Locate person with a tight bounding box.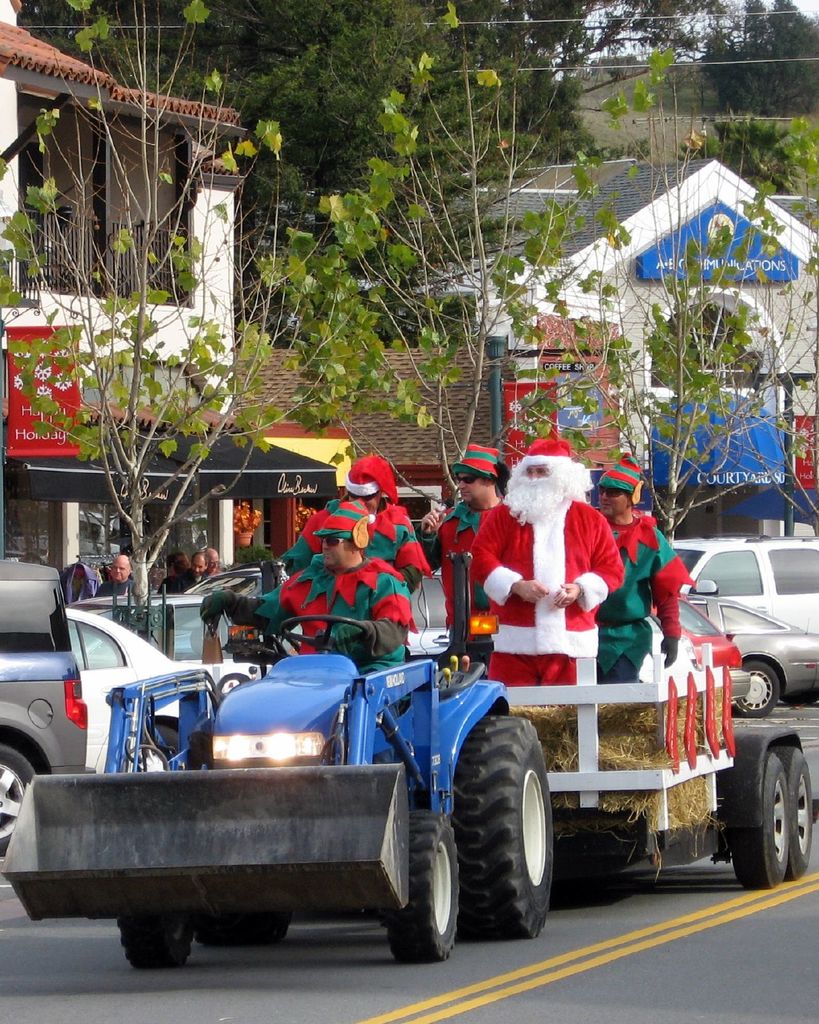
90, 555, 134, 597.
